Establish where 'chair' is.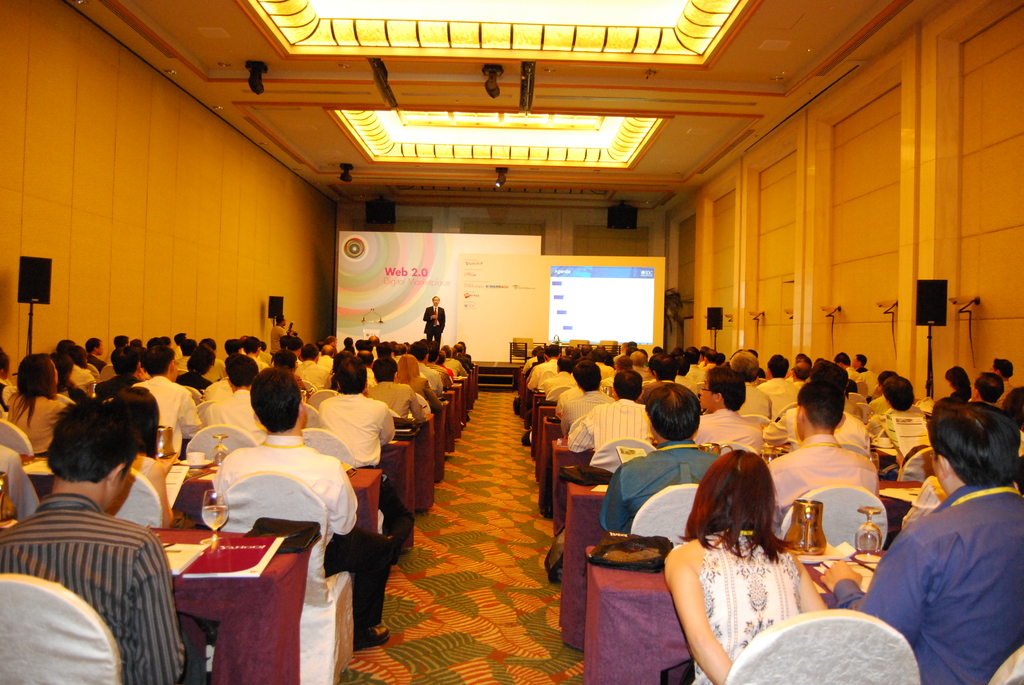
Established at rect(898, 450, 937, 483).
